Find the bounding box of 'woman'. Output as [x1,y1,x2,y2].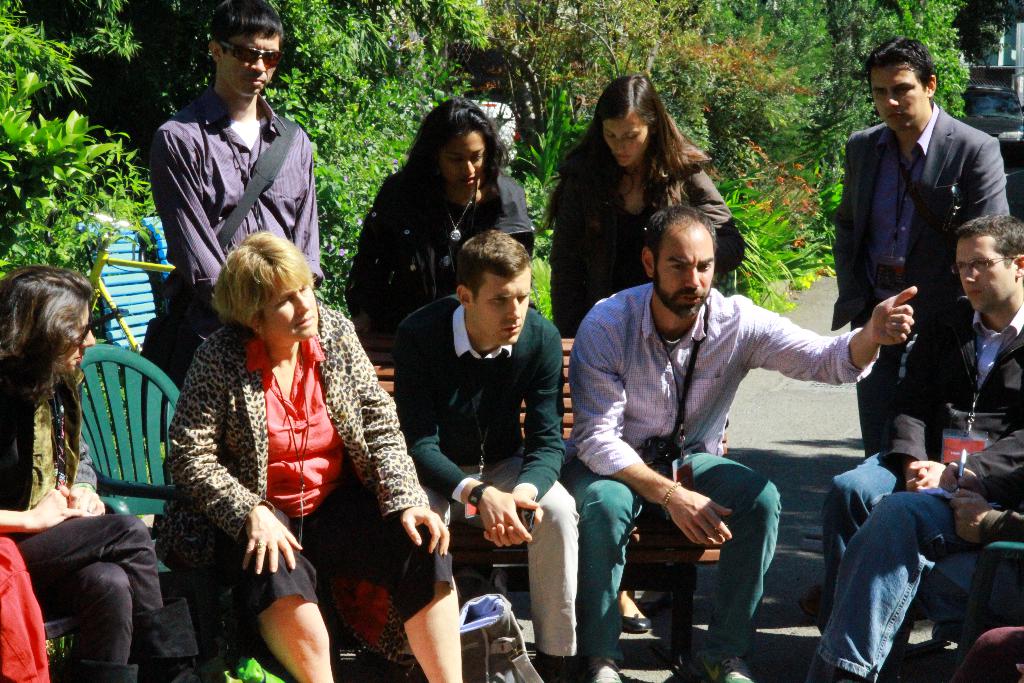
[548,76,746,633].
